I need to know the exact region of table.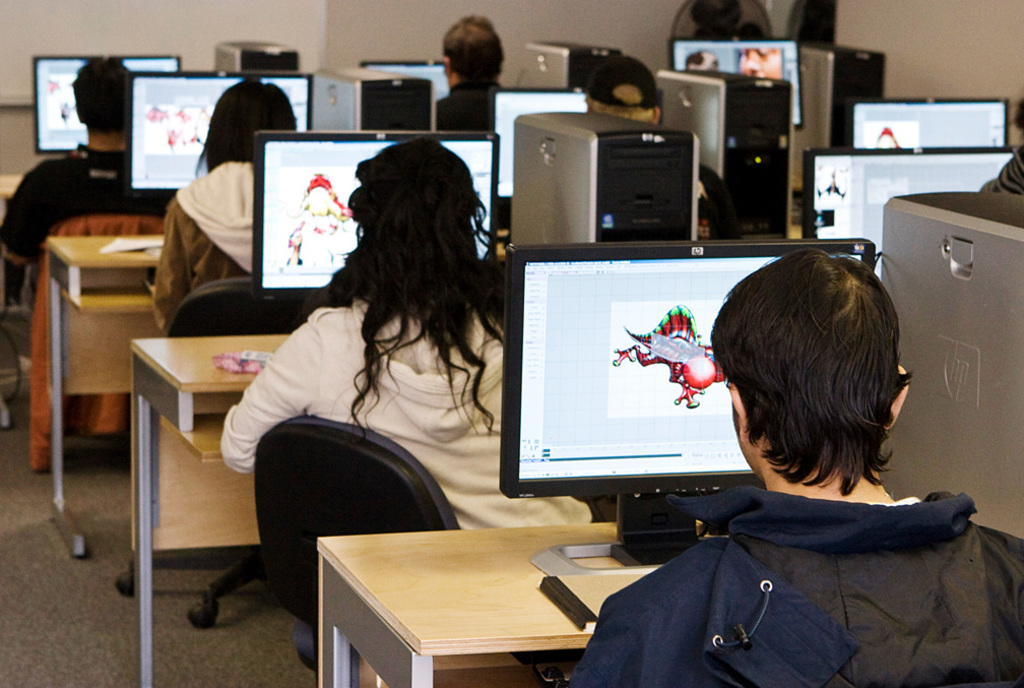
Region: 45, 232, 163, 562.
